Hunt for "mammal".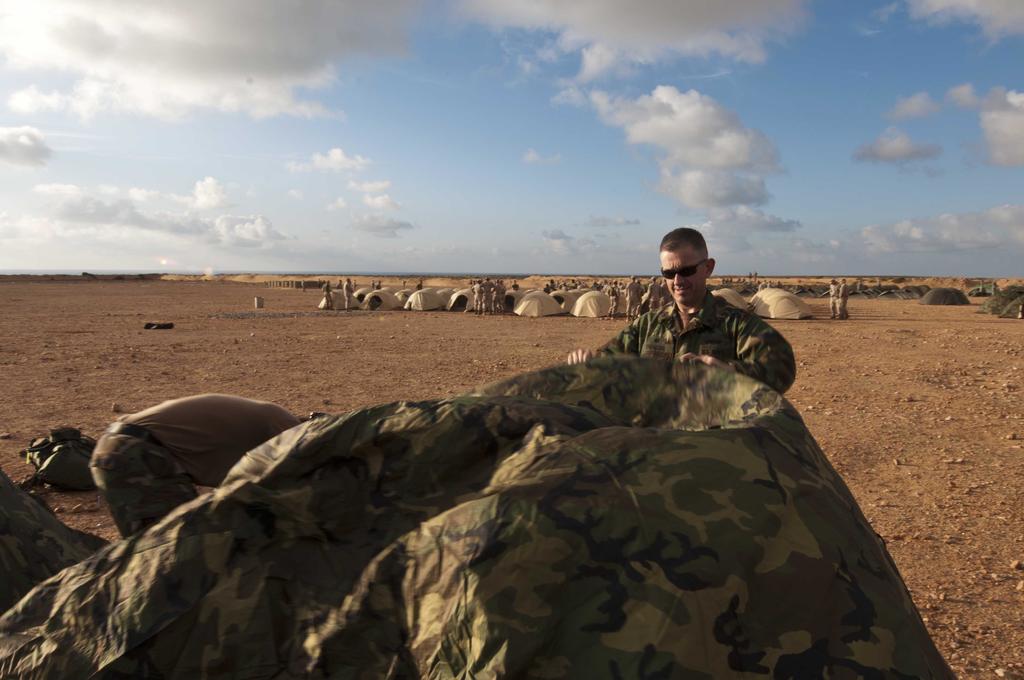
Hunted down at l=833, t=277, r=849, b=316.
